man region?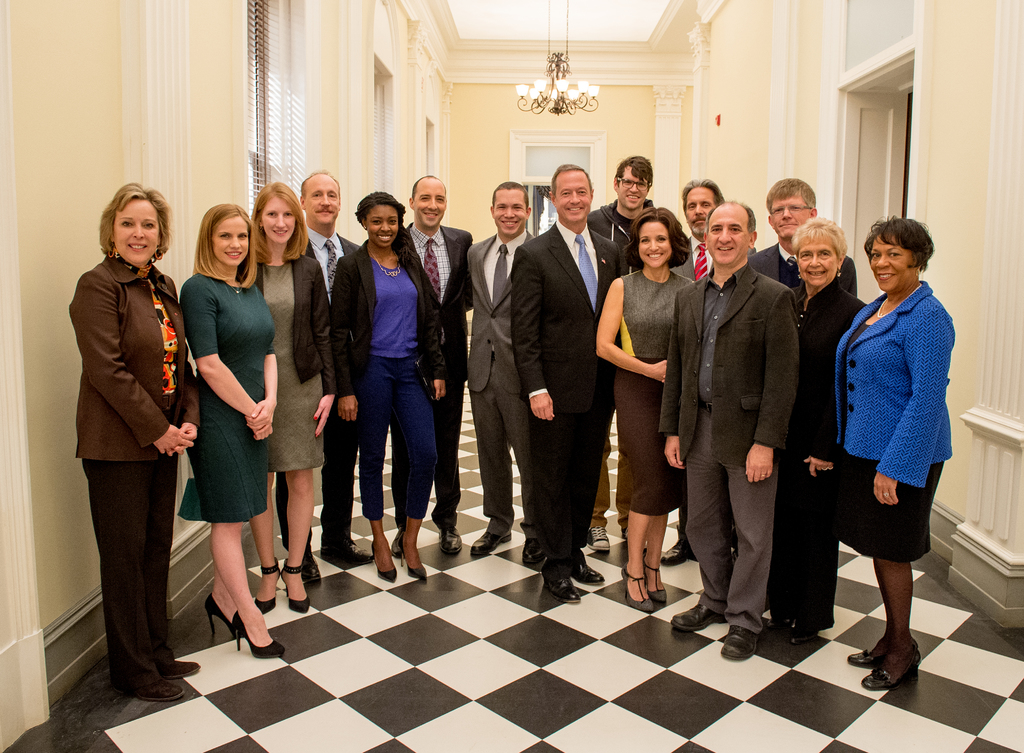
<box>580,150,688,563</box>
